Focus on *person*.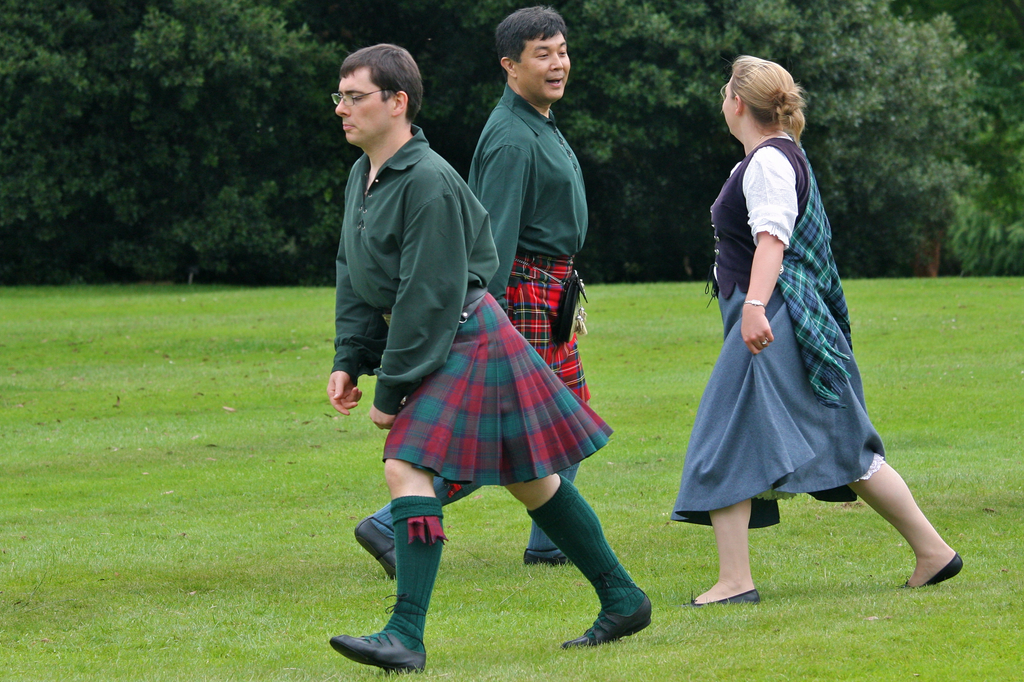
Focused at bbox(348, 3, 588, 581).
